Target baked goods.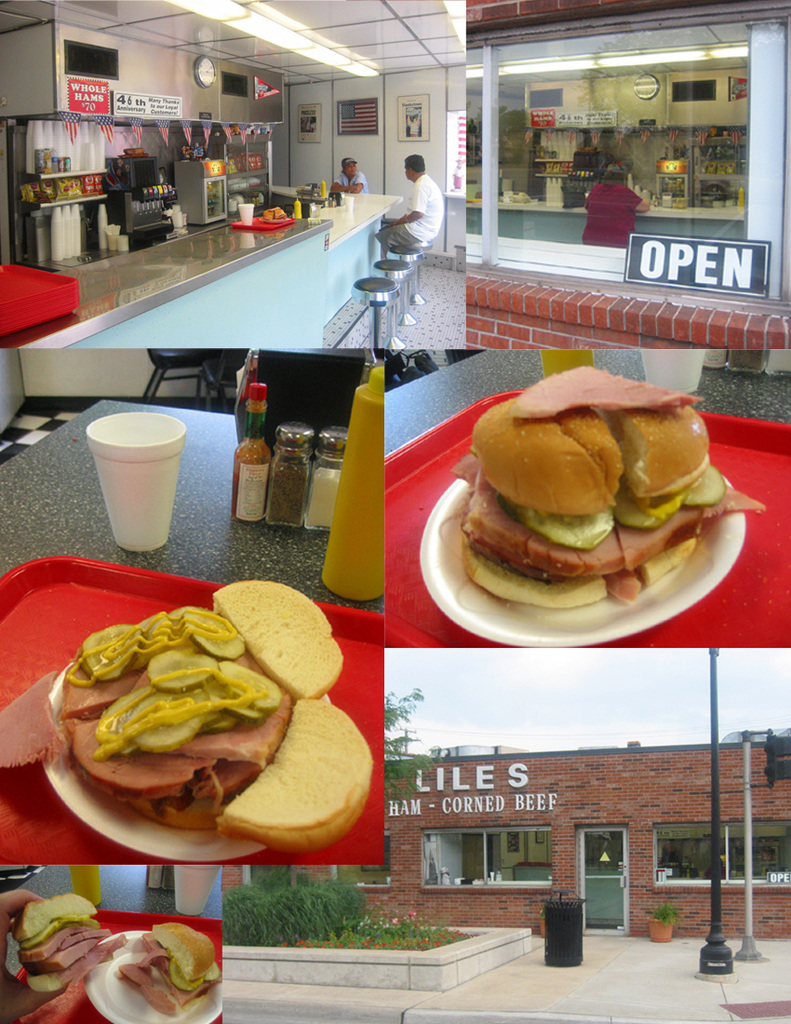
Target region: bbox(214, 694, 373, 858).
